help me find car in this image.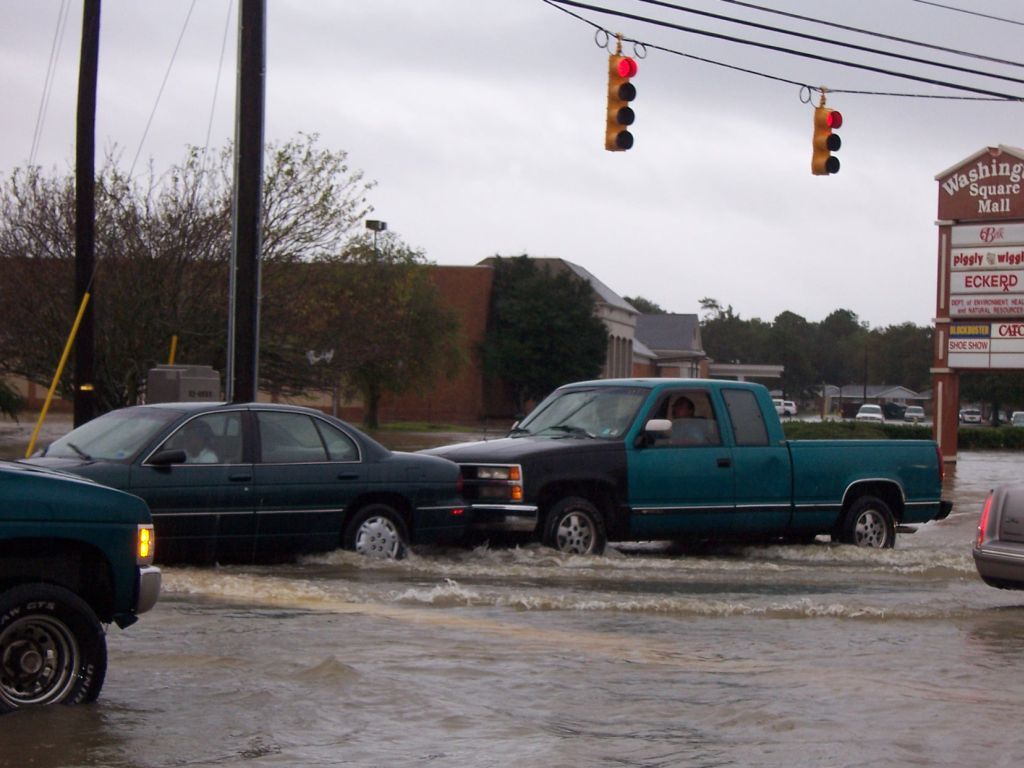
Found it: detection(972, 482, 1023, 588).
